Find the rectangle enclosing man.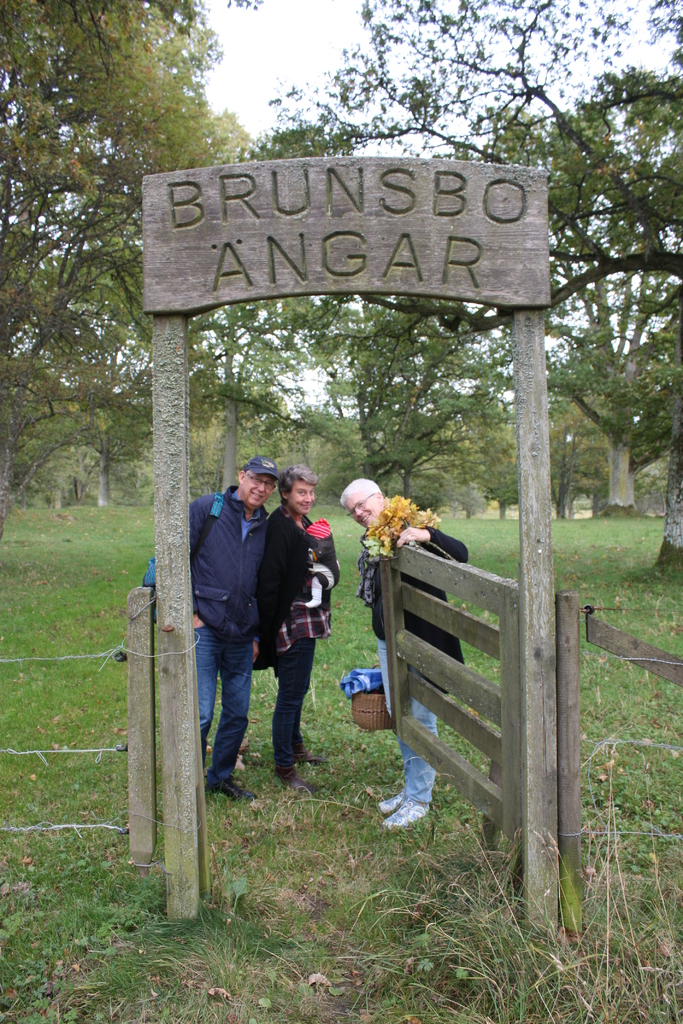
{"left": 340, "top": 477, "right": 464, "bottom": 830}.
